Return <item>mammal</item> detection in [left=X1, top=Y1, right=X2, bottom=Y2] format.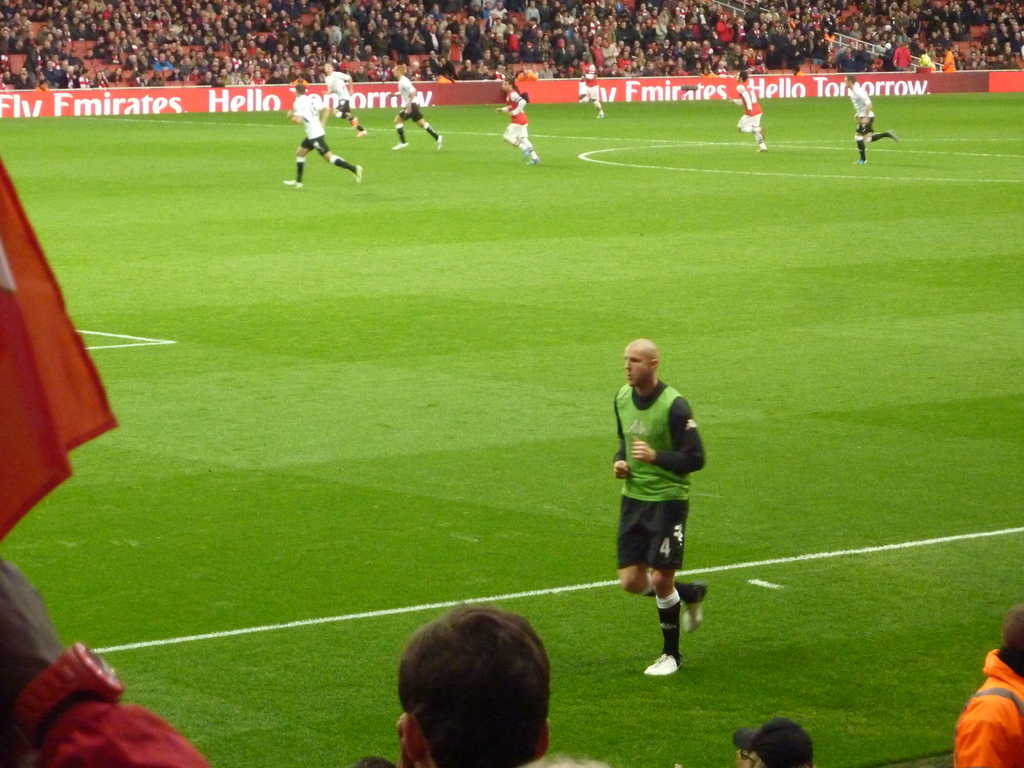
[left=0, top=550, right=210, bottom=767].
